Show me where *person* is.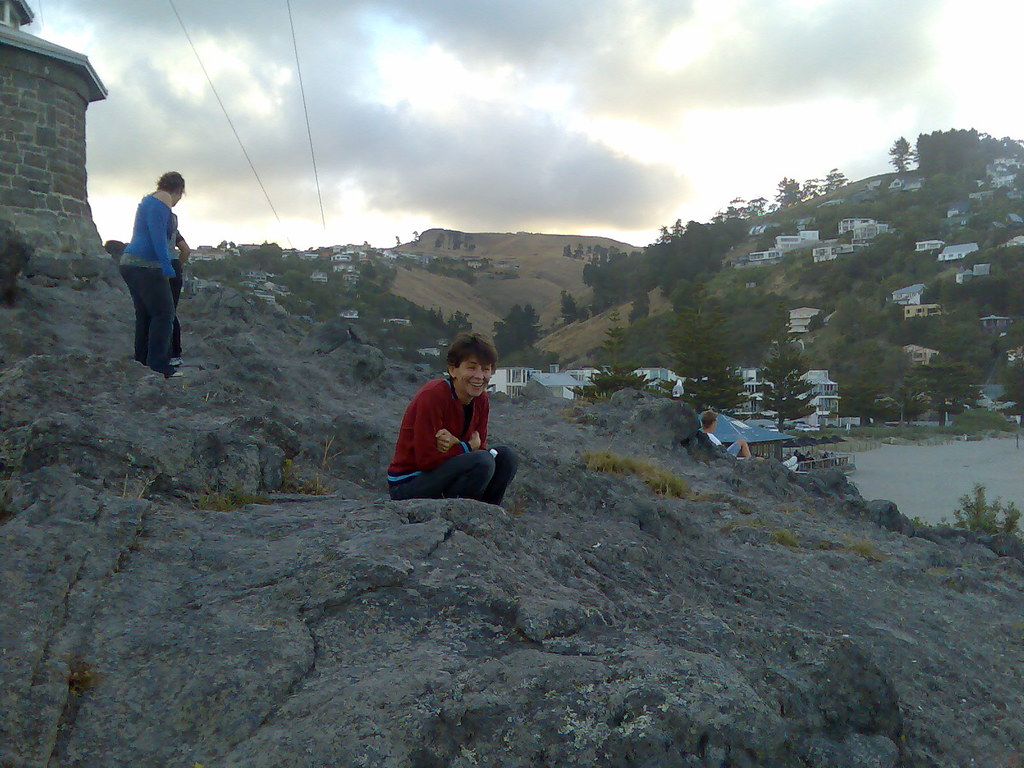
*person* is at crop(696, 409, 797, 472).
